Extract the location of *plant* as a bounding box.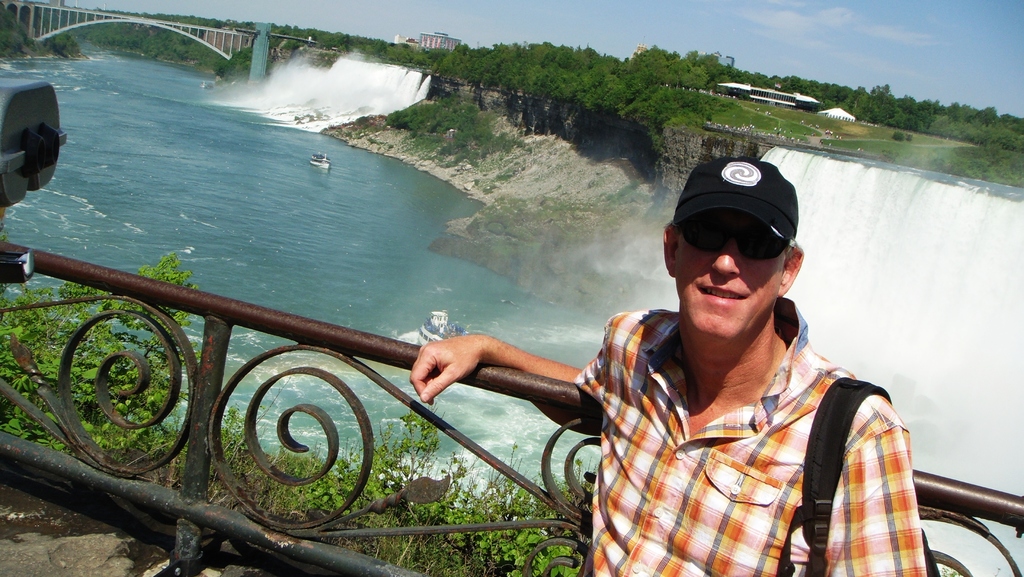
region(0, 240, 204, 468).
